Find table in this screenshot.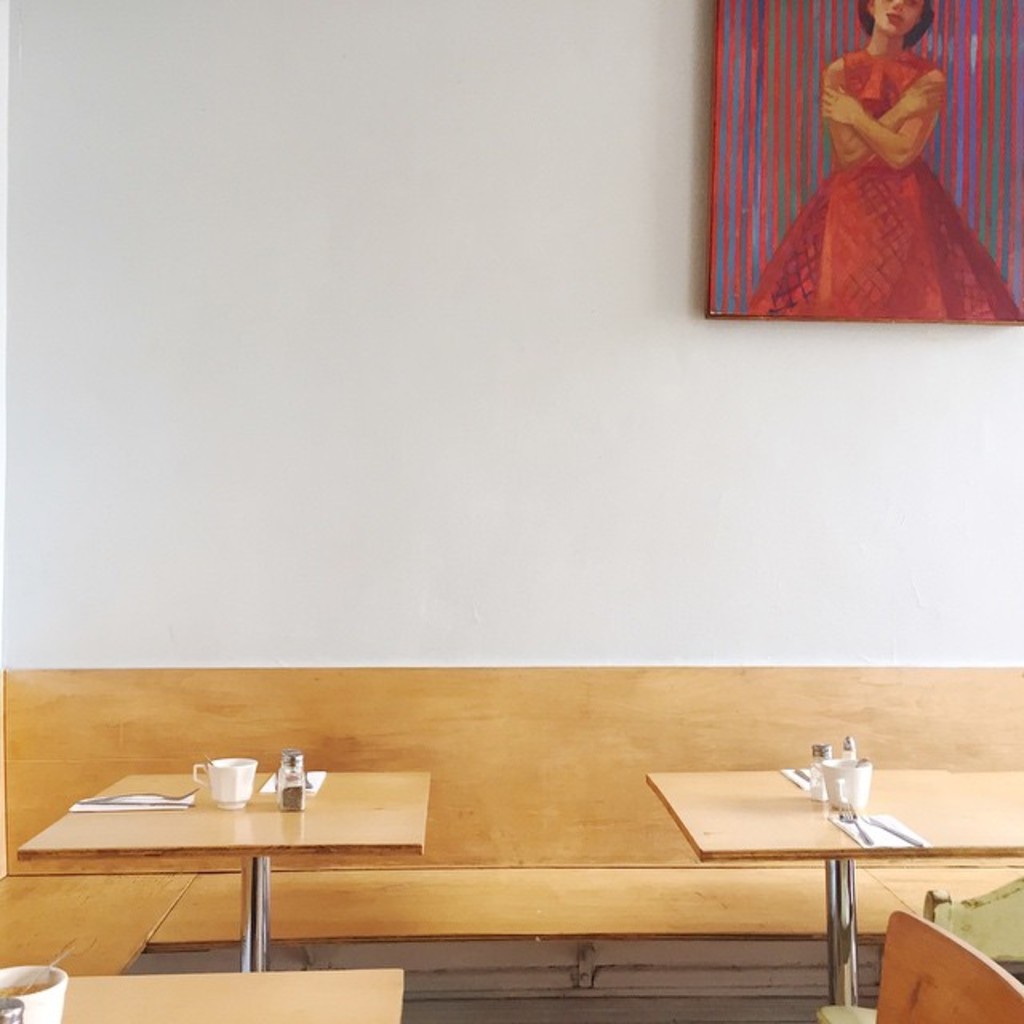
The bounding box for table is [left=56, top=758, right=440, bottom=995].
